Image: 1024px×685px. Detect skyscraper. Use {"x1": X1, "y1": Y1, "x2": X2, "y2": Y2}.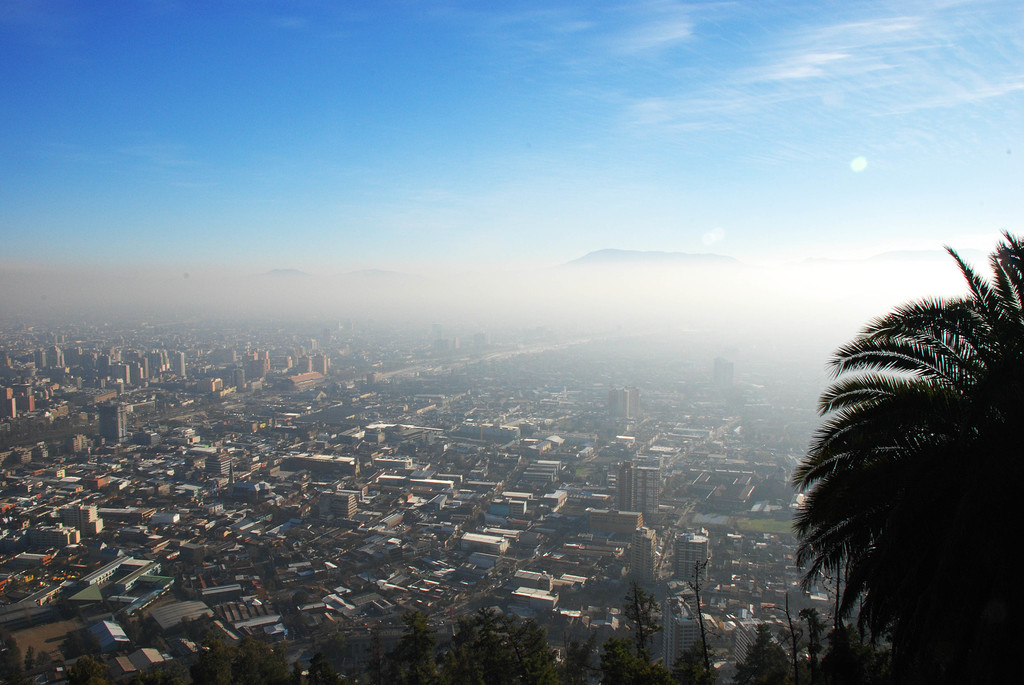
{"x1": 630, "y1": 464, "x2": 660, "y2": 512}.
